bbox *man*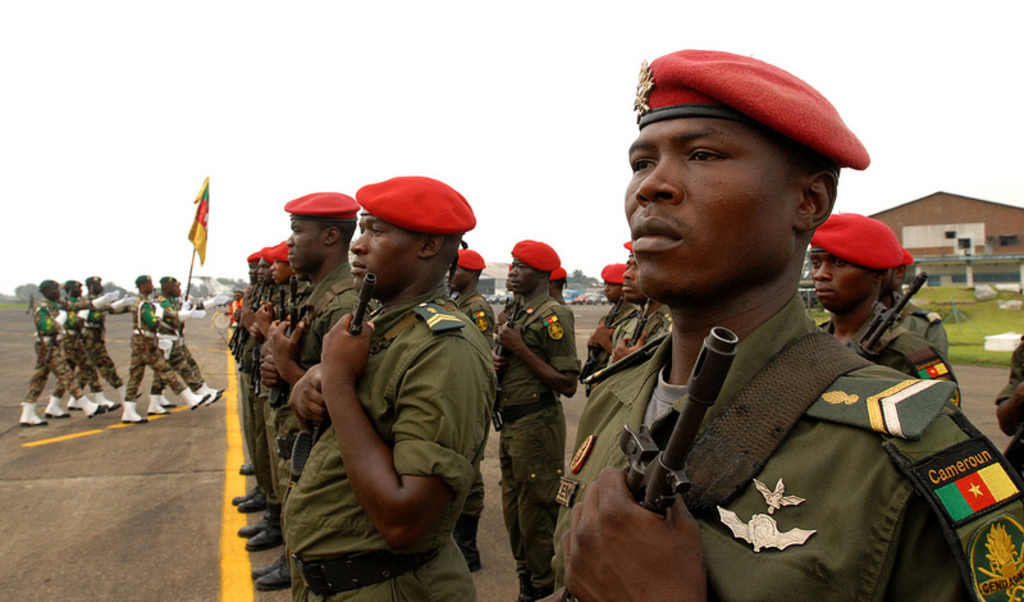
box=[489, 237, 581, 601]
